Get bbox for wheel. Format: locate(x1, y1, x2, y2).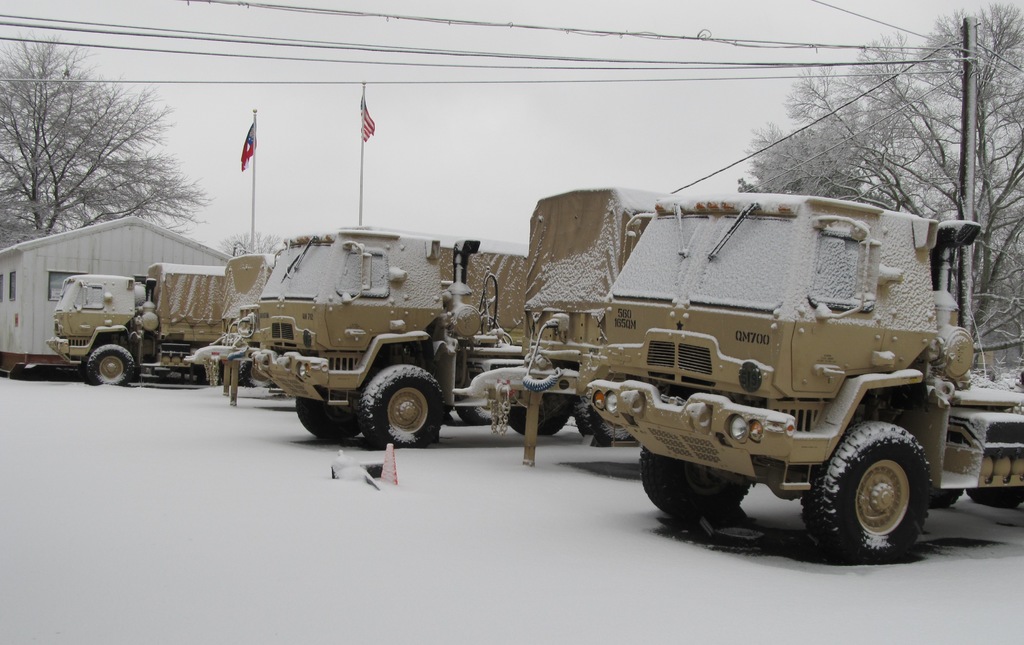
locate(812, 420, 936, 556).
